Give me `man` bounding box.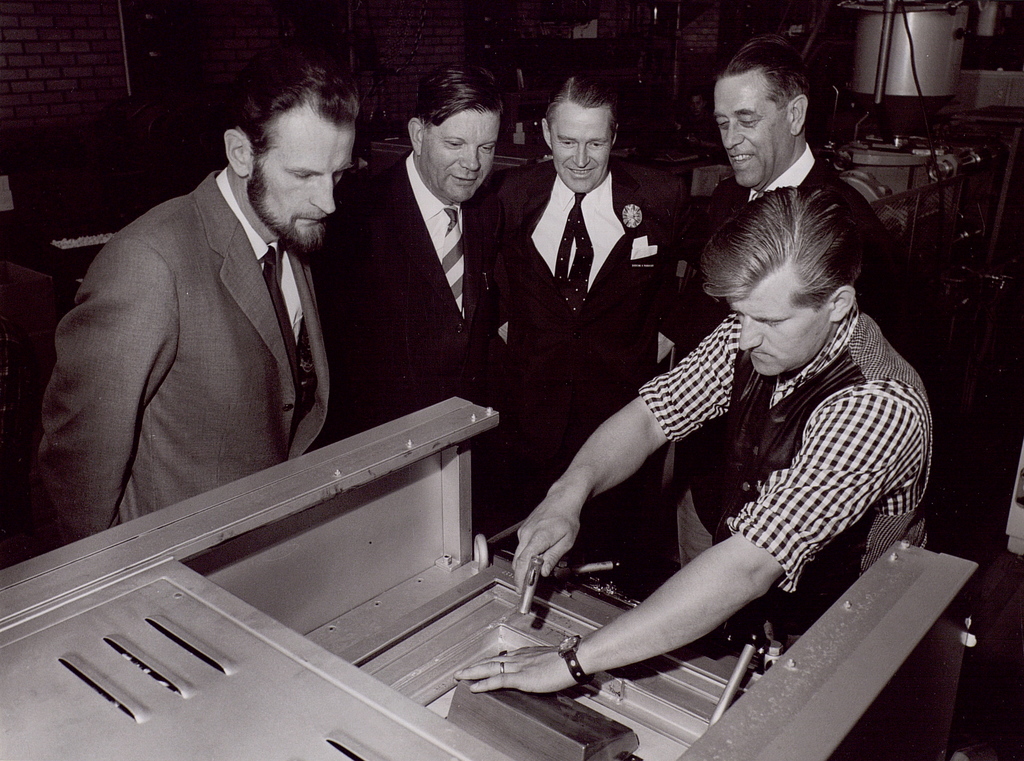
451:188:935:695.
